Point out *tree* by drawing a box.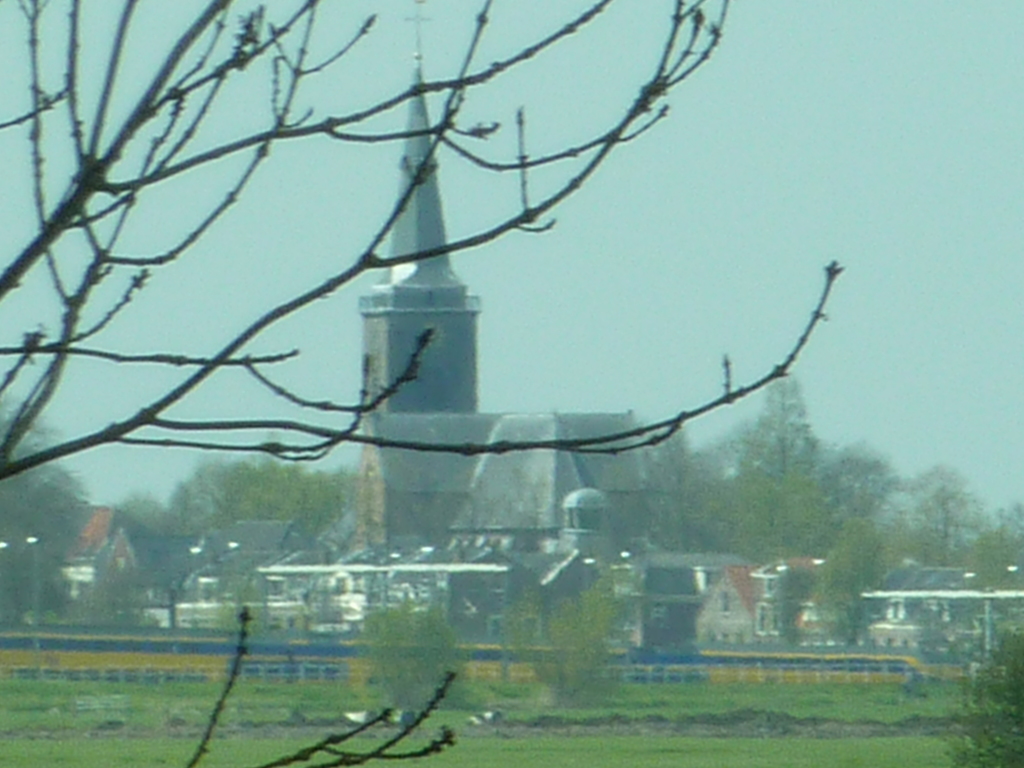
x1=764, y1=565, x2=837, y2=636.
